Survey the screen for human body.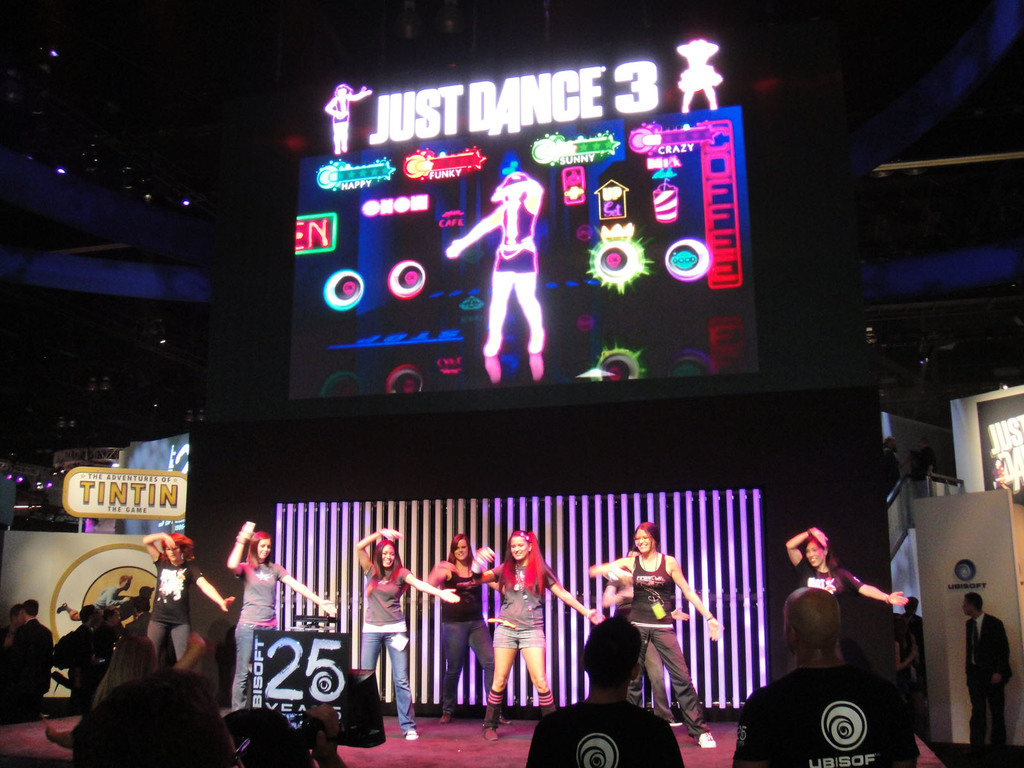
Survey found: box=[528, 699, 678, 767].
